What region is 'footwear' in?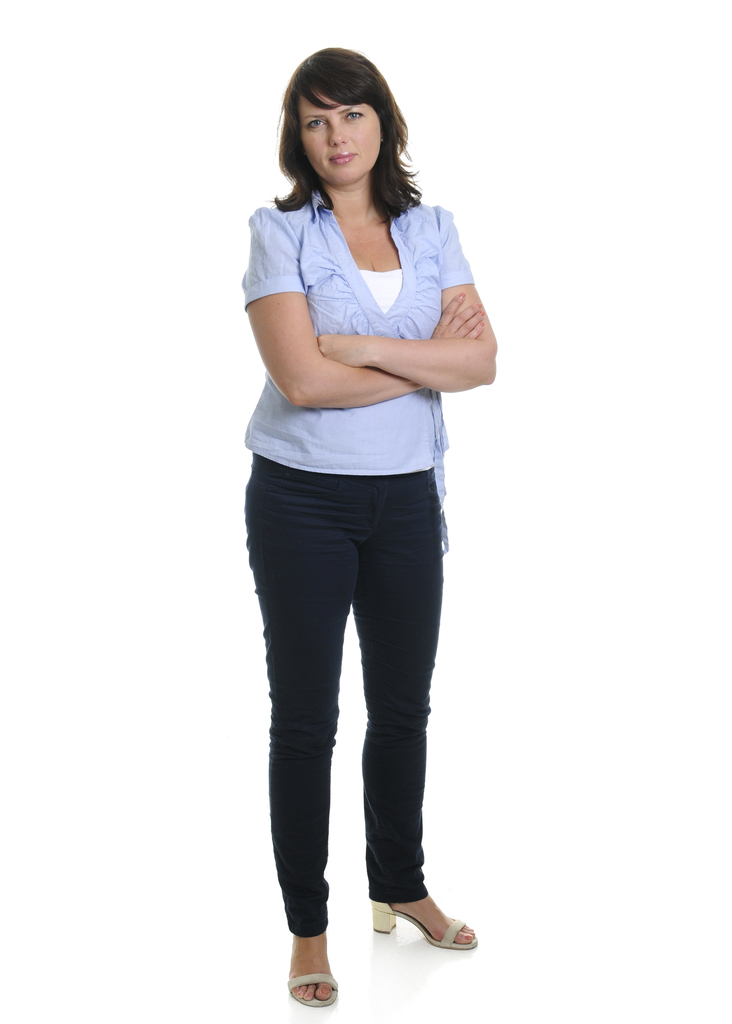
<region>378, 888, 471, 970</region>.
